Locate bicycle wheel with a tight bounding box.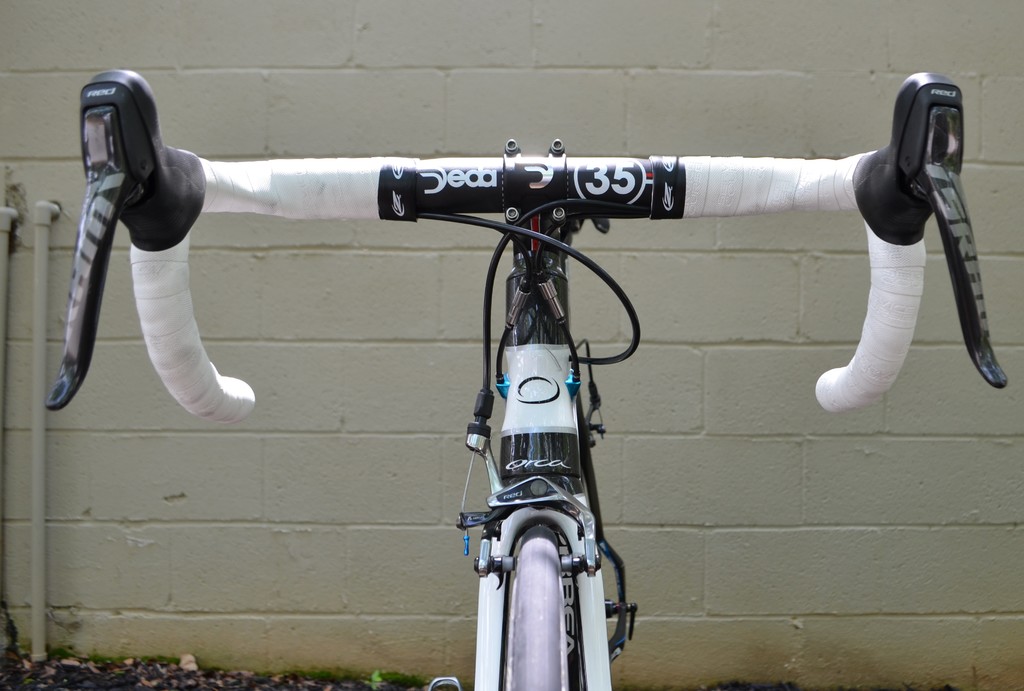
[x1=505, y1=526, x2=575, y2=690].
